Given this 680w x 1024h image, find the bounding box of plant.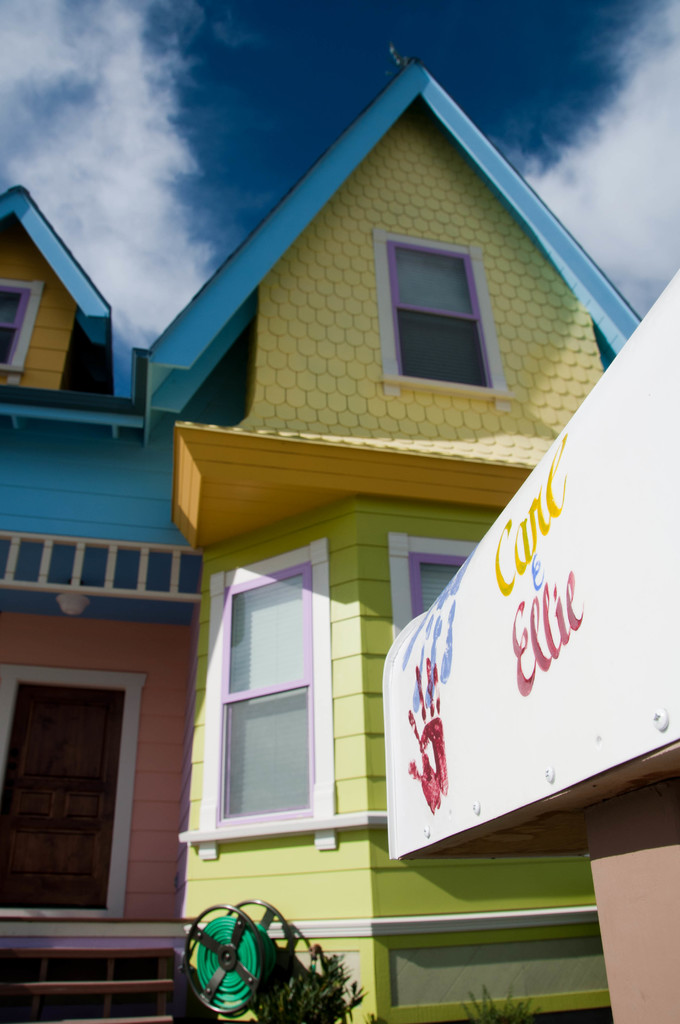
[264,952,352,1023].
